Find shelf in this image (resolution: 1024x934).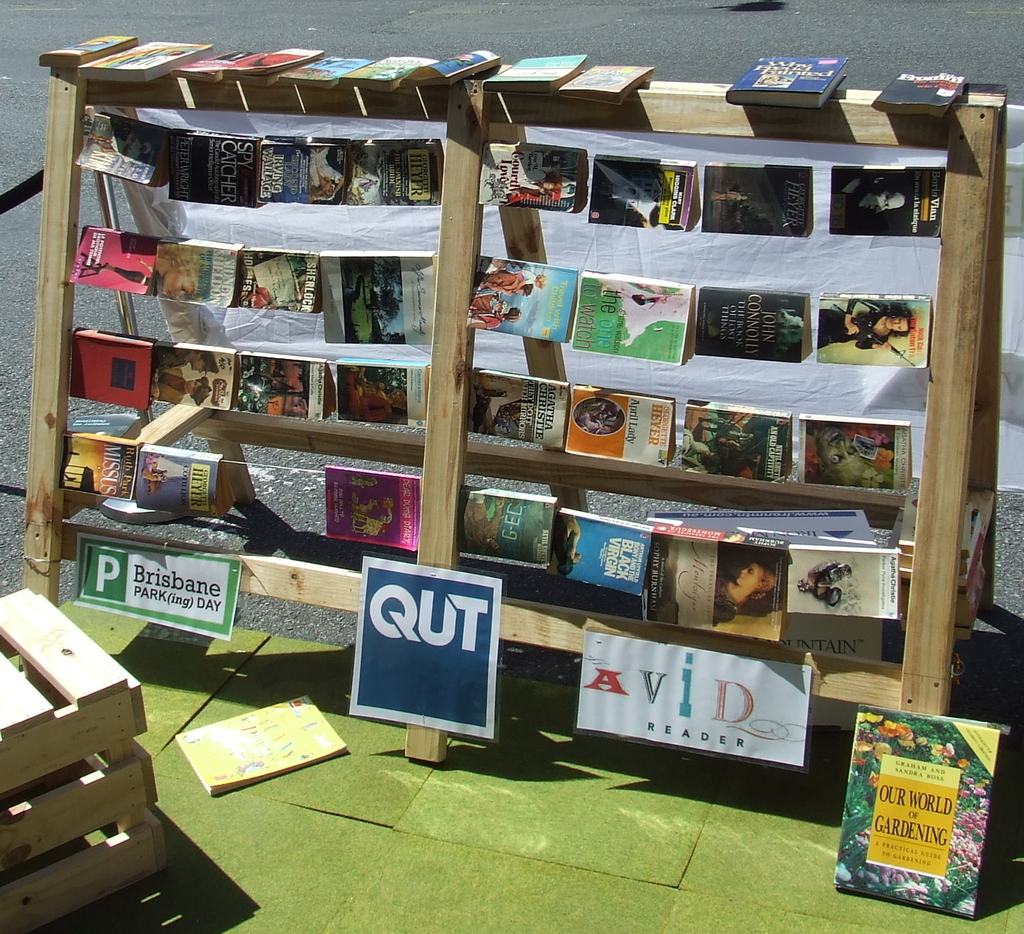
x1=19 y1=33 x2=1009 y2=762.
